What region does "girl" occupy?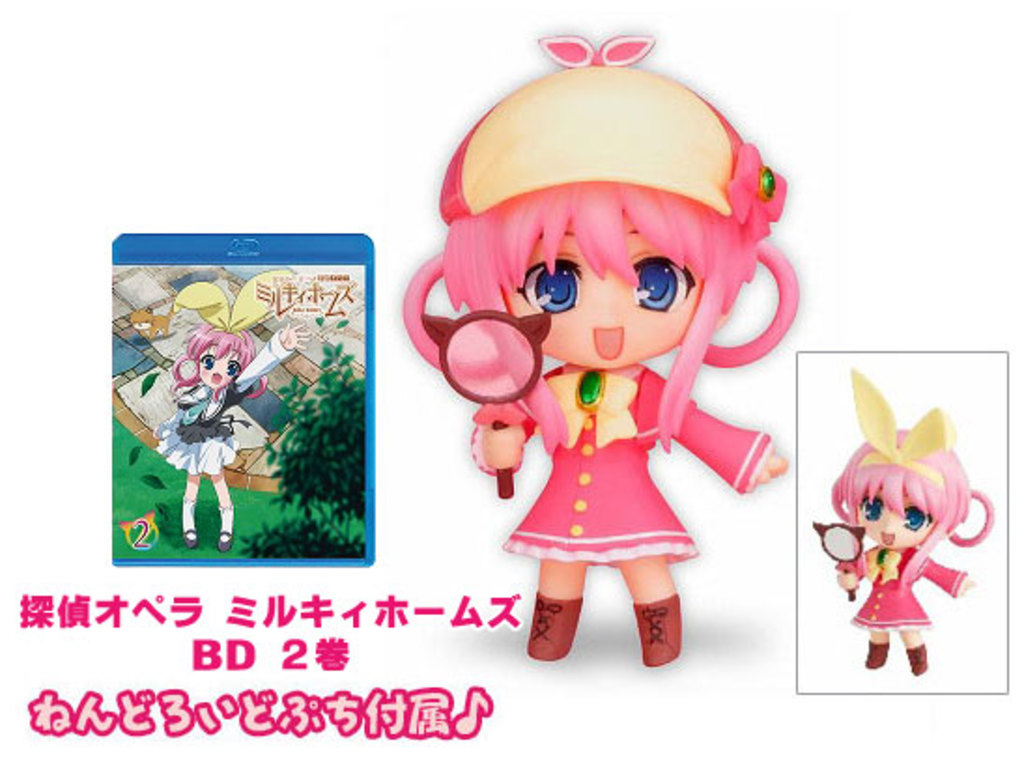
x1=817 y1=361 x2=992 y2=674.
